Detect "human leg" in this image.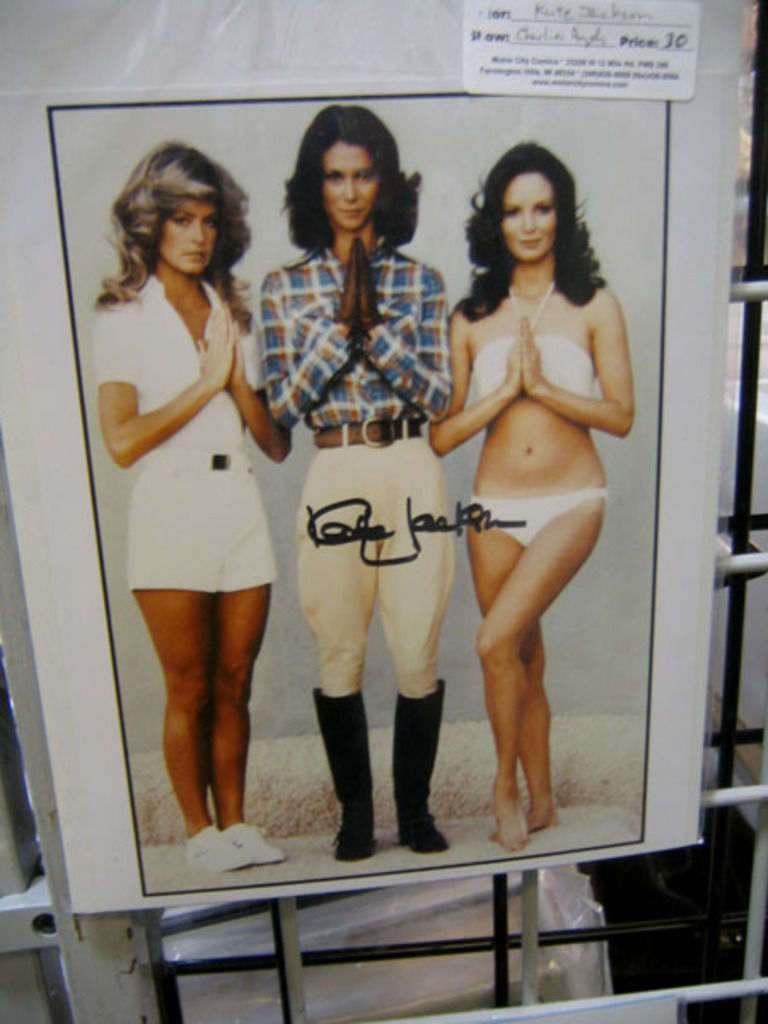
Detection: rect(130, 466, 287, 874).
